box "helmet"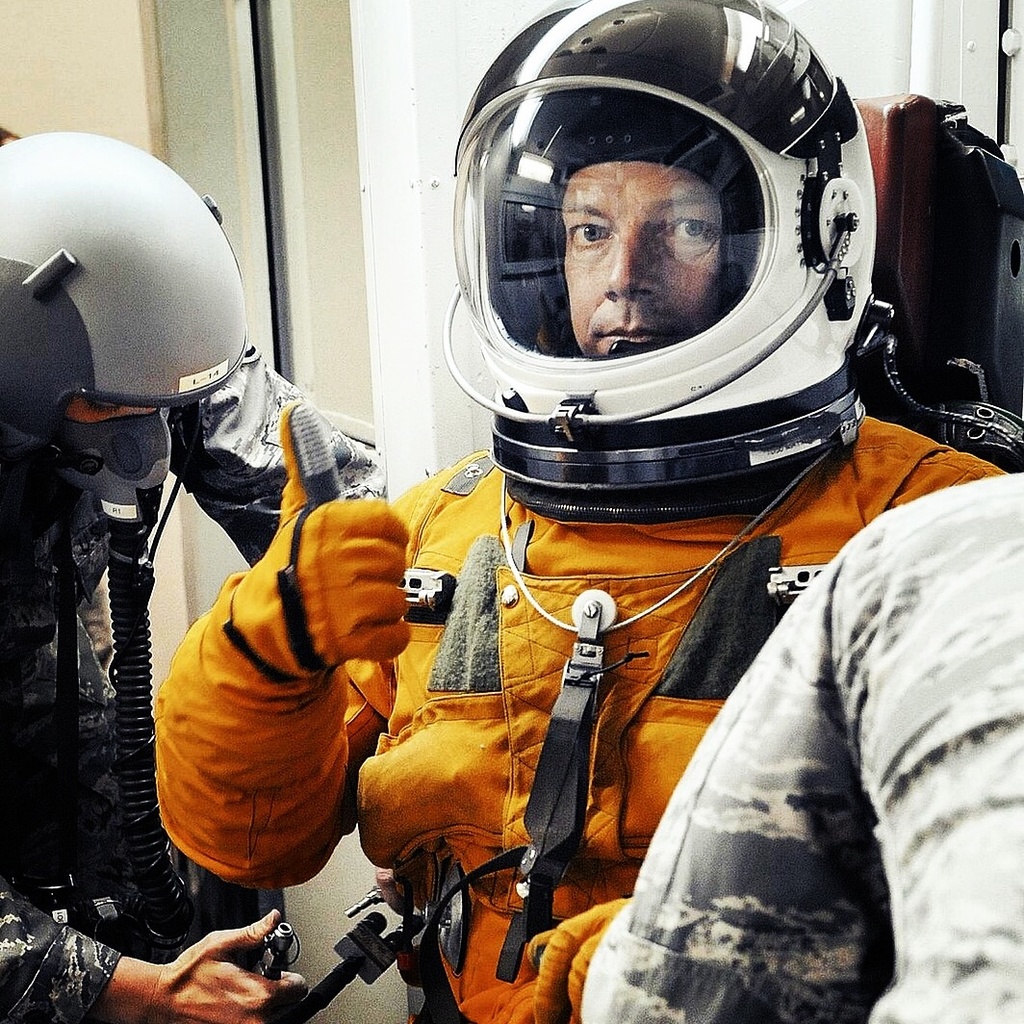
rect(440, 0, 868, 508)
